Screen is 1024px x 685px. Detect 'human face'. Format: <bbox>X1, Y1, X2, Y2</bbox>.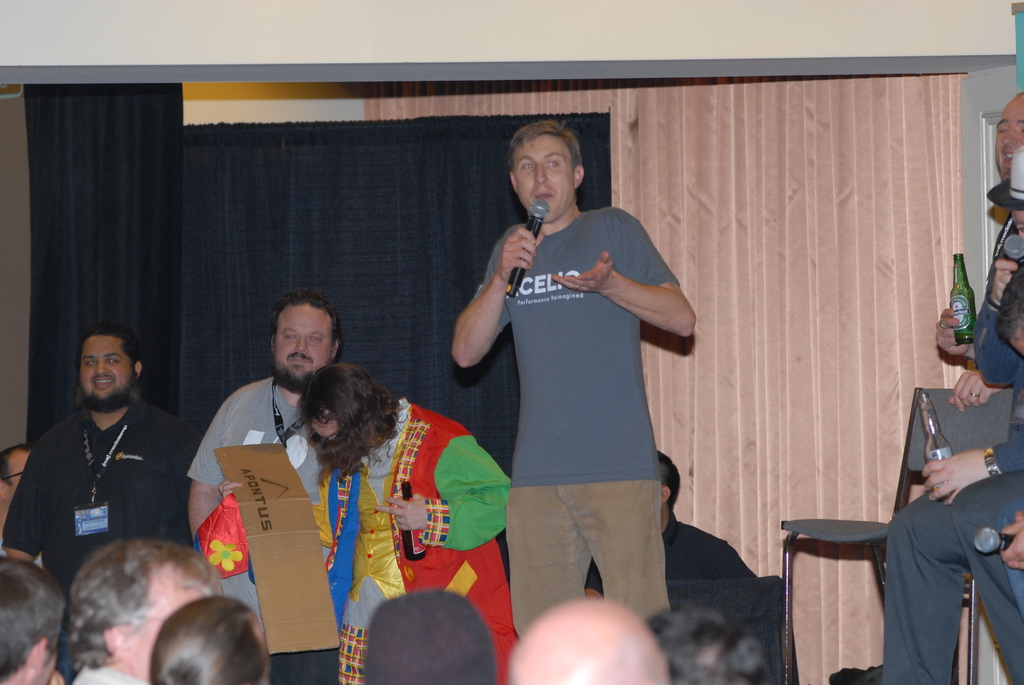
<bbox>274, 302, 330, 383</bbox>.
